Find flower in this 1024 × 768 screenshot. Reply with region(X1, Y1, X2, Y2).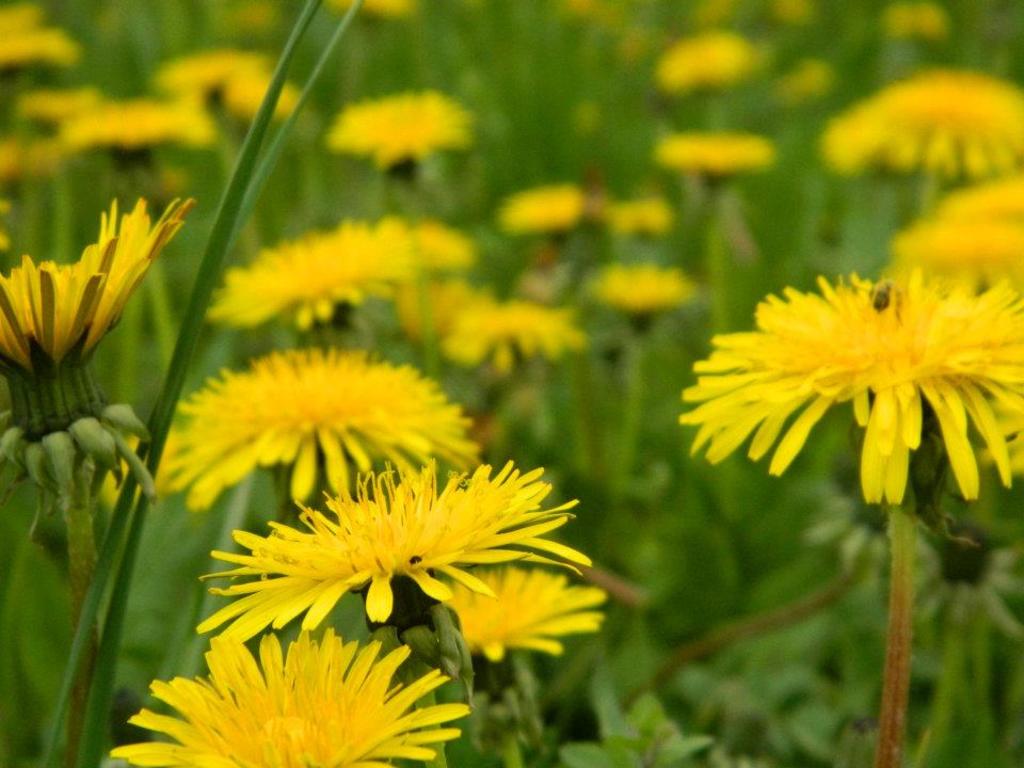
region(495, 178, 585, 233).
